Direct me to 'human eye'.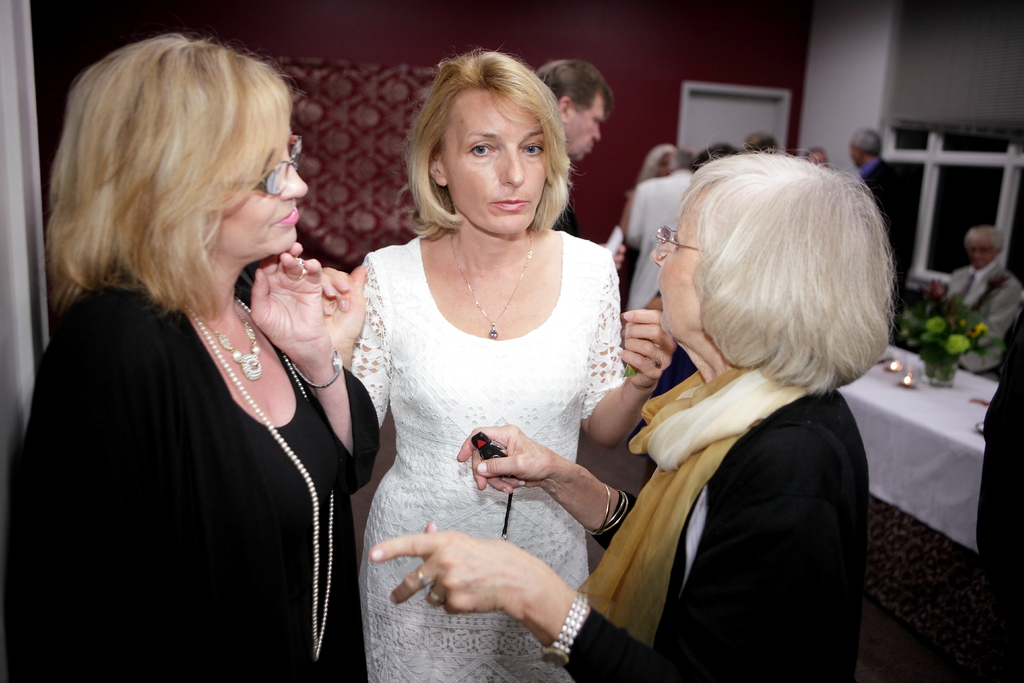
Direction: box=[465, 140, 501, 164].
